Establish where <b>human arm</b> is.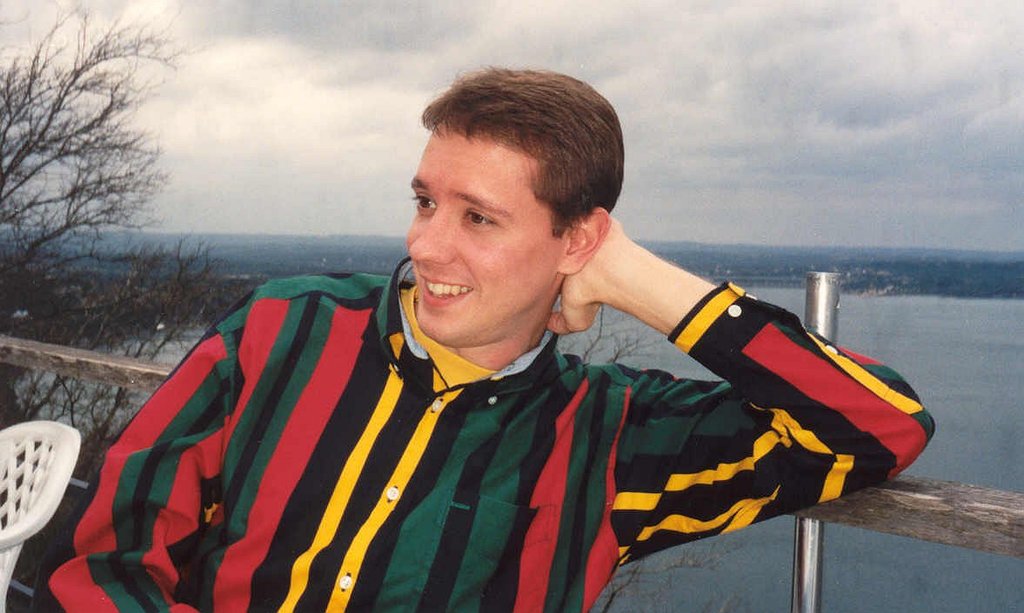
Established at (31, 285, 291, 612).
